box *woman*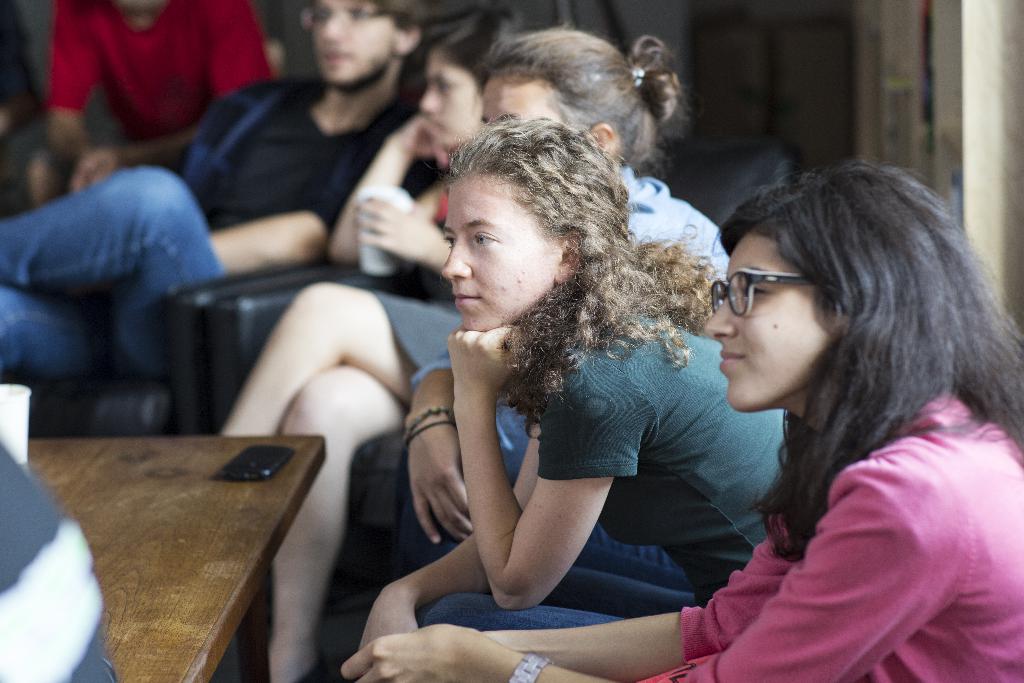
337:148:1023:682
